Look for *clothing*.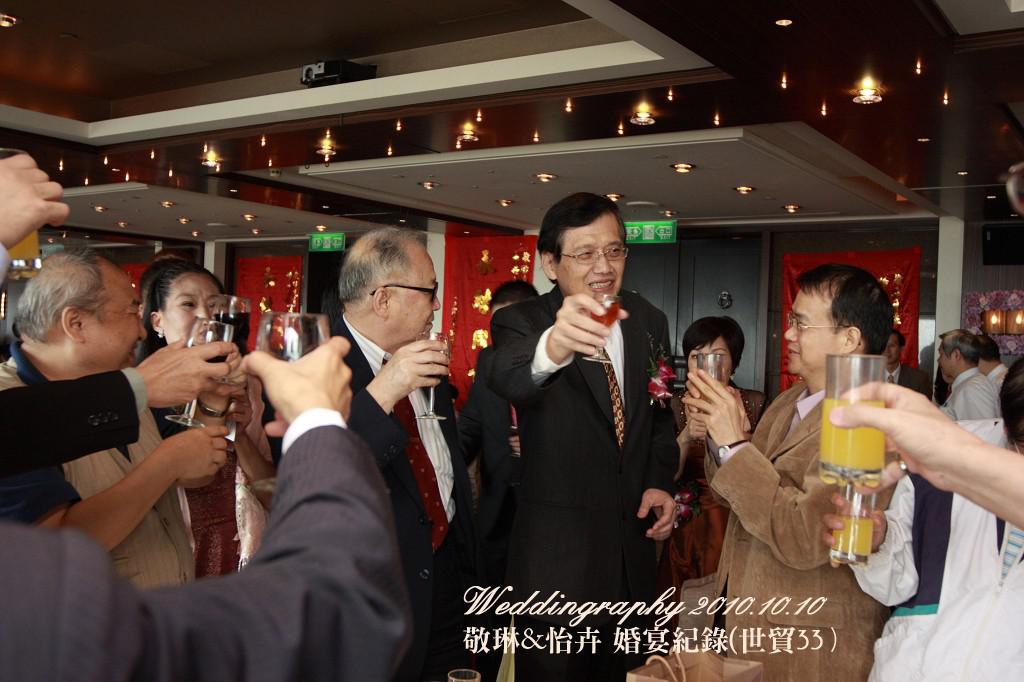
Found: [left=0, top=410, right=416, bottom=681].
